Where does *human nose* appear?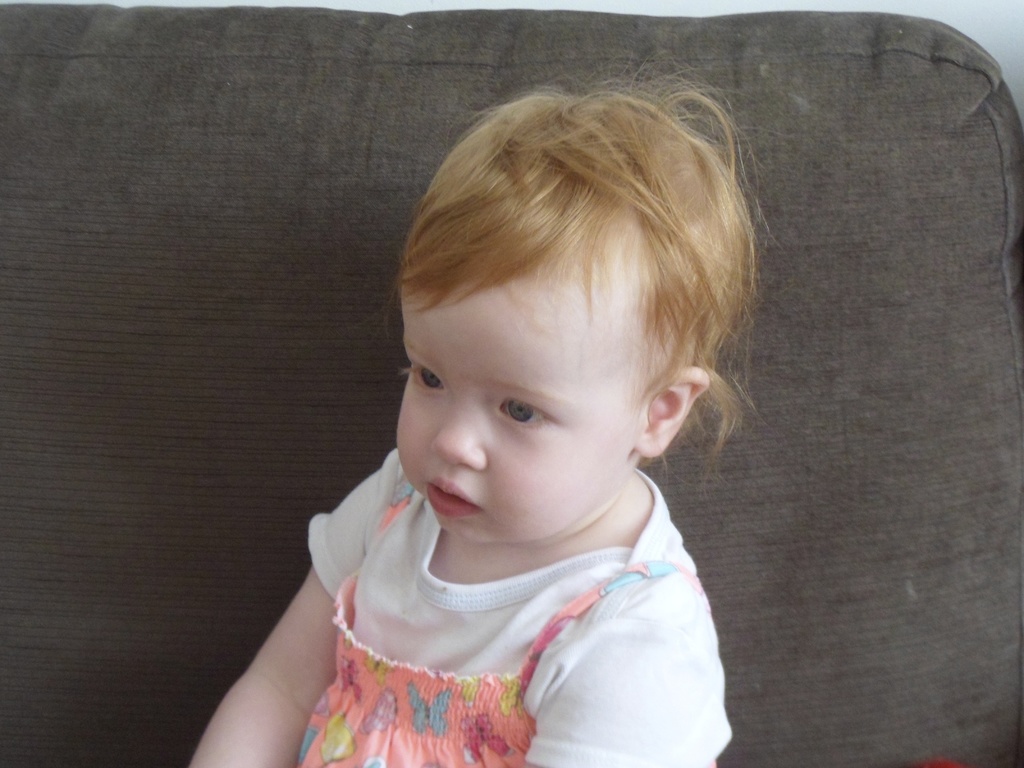
Appears at box=[433, 403, 481, 471].
